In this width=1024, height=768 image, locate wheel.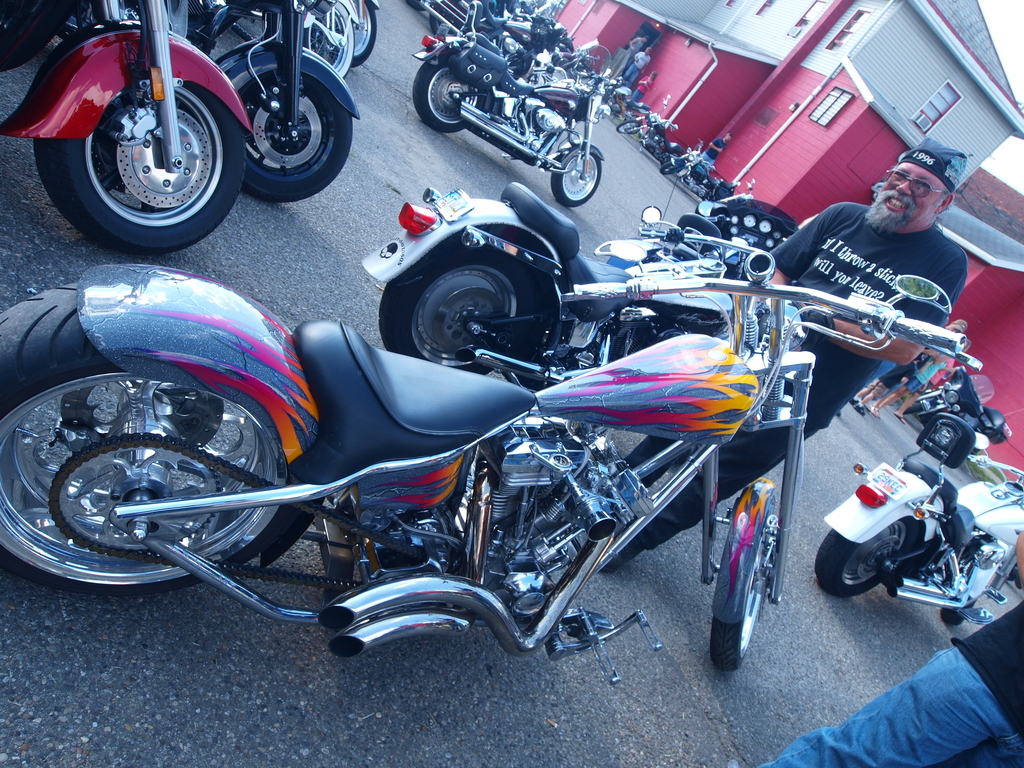
Bounding box: <bbox>295, 7, 356, 77</bbox>.
